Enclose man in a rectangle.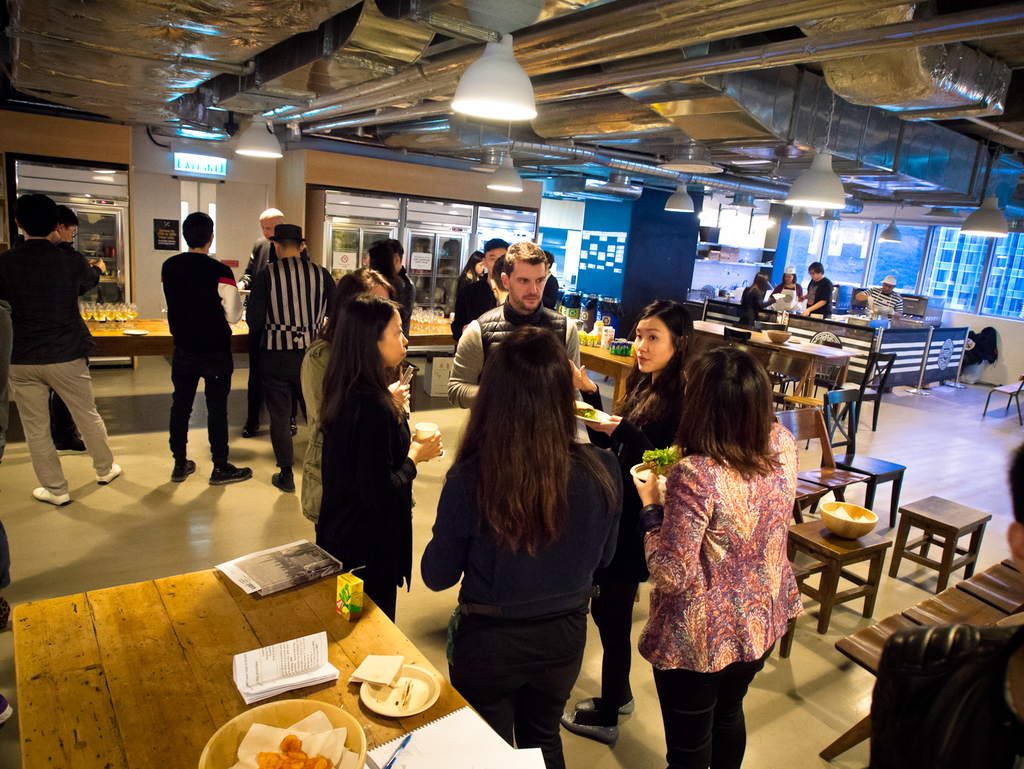
Rect(234, 206, 316, 441).
